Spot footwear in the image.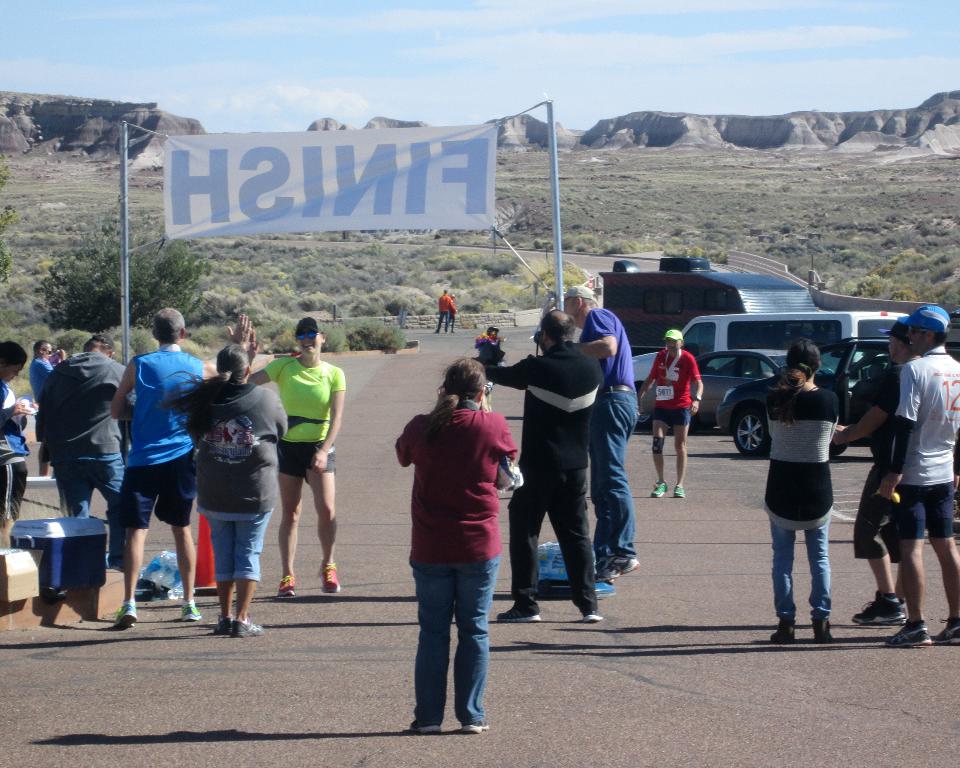
footwear found at [177, 601, 205, 622].
